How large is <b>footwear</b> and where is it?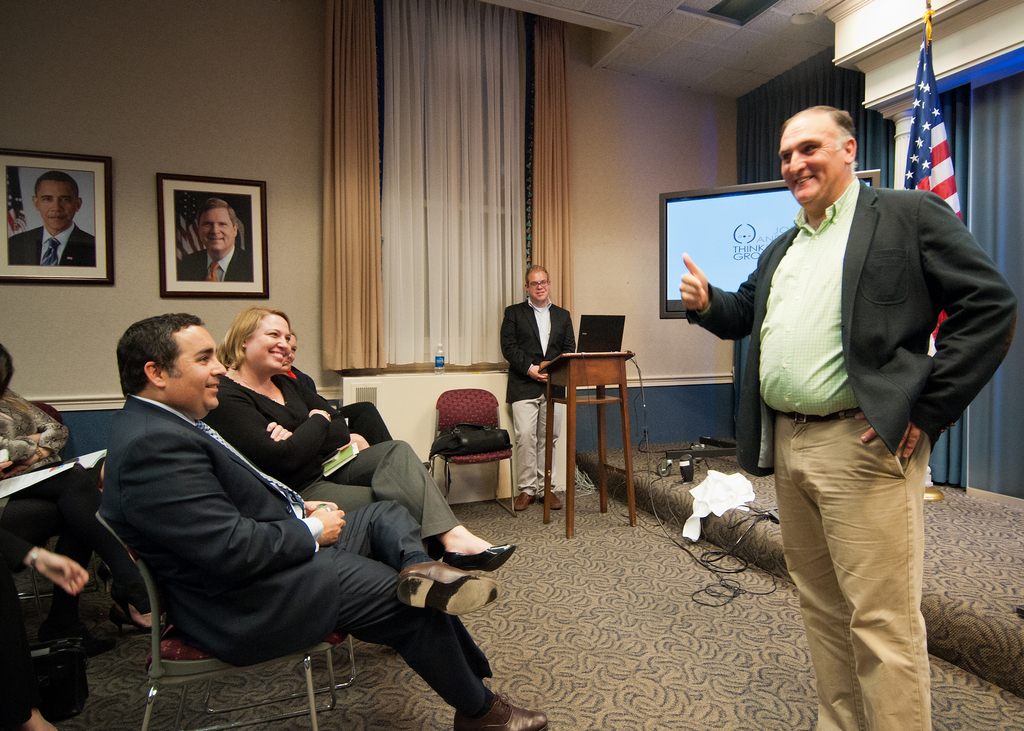
Bounding box: locate(513, 489, 536, 513).
